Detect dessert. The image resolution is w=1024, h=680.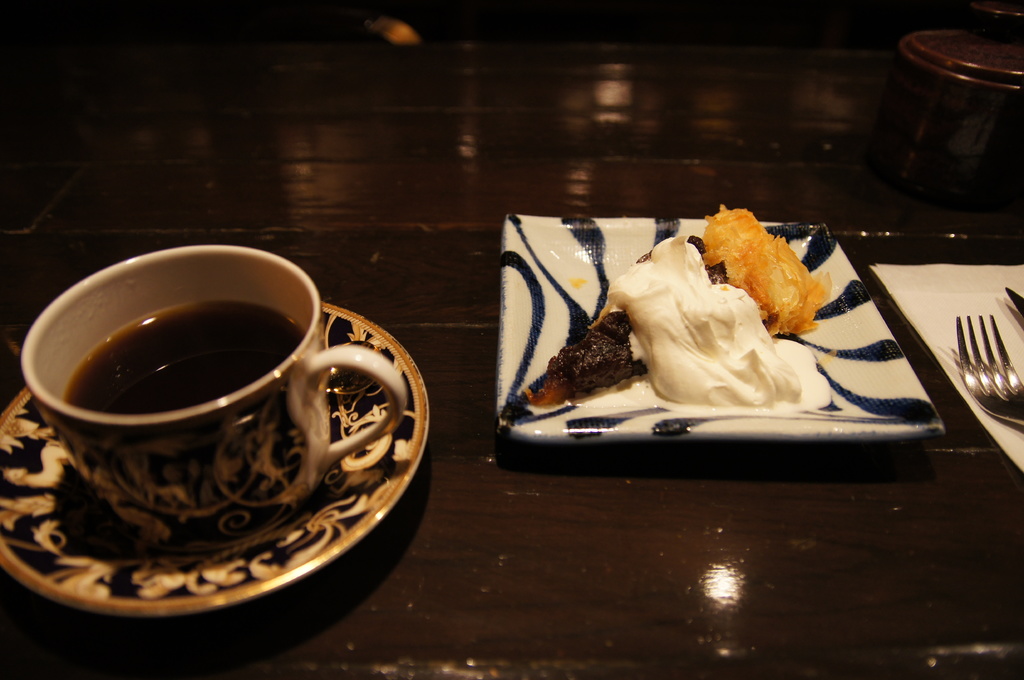
pyautogui.locateOnScreen(528, 310, 643, 404).
